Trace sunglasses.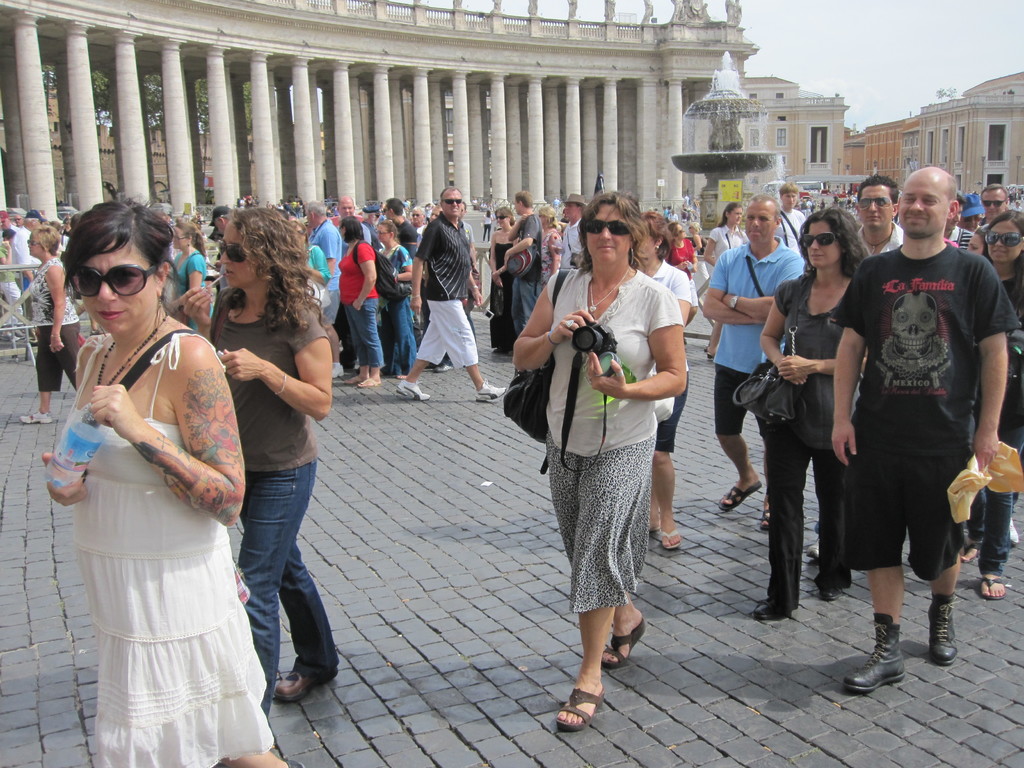
Traced to {"left": 216, "top": 241, "right": 248, "bottom": 260}.
